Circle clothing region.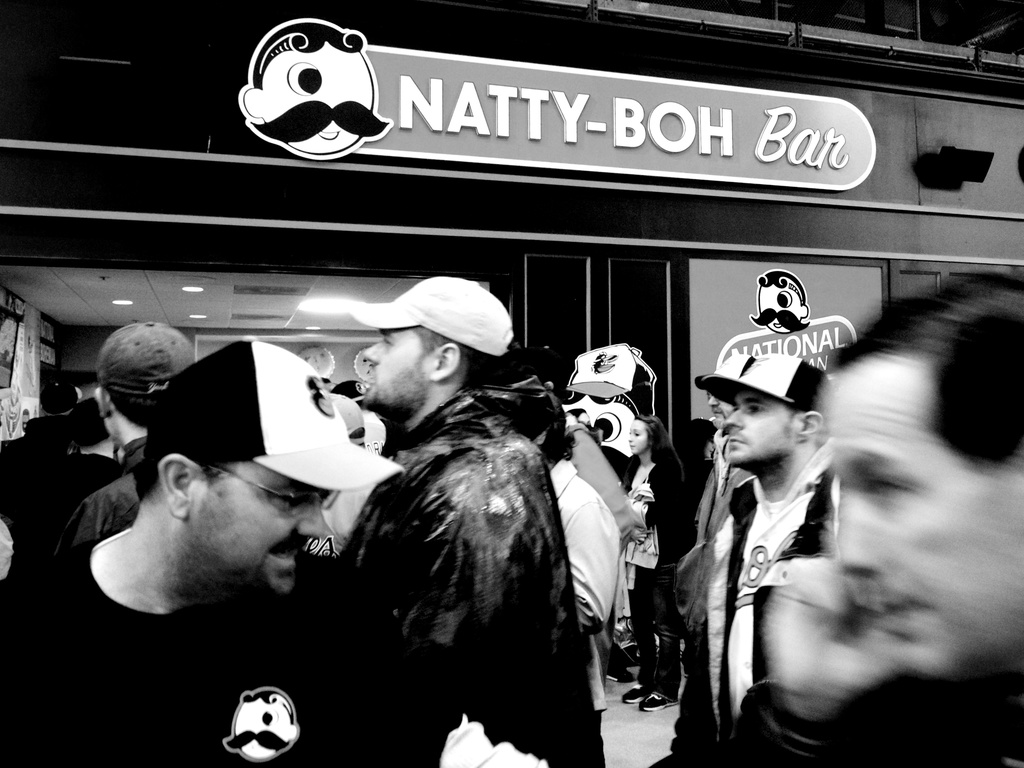
Region: {"left": 656, "top": 671, "right": 1023, "bottom": 767}.
